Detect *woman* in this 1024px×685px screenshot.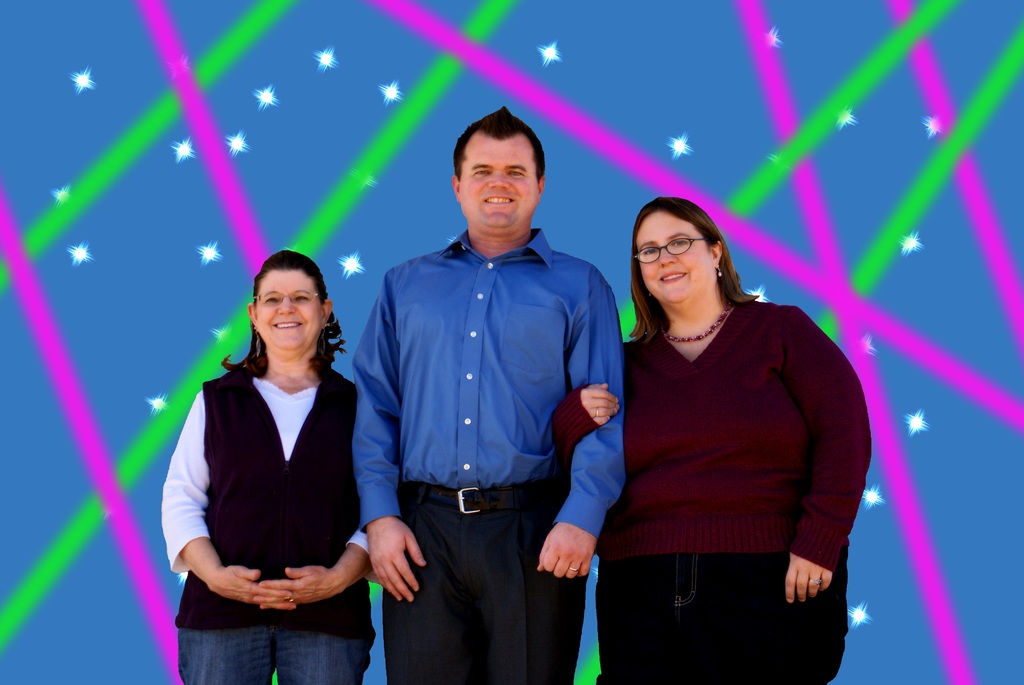
Detection: pyautogui.locateOnScreen(550, 195, 871, 684).
